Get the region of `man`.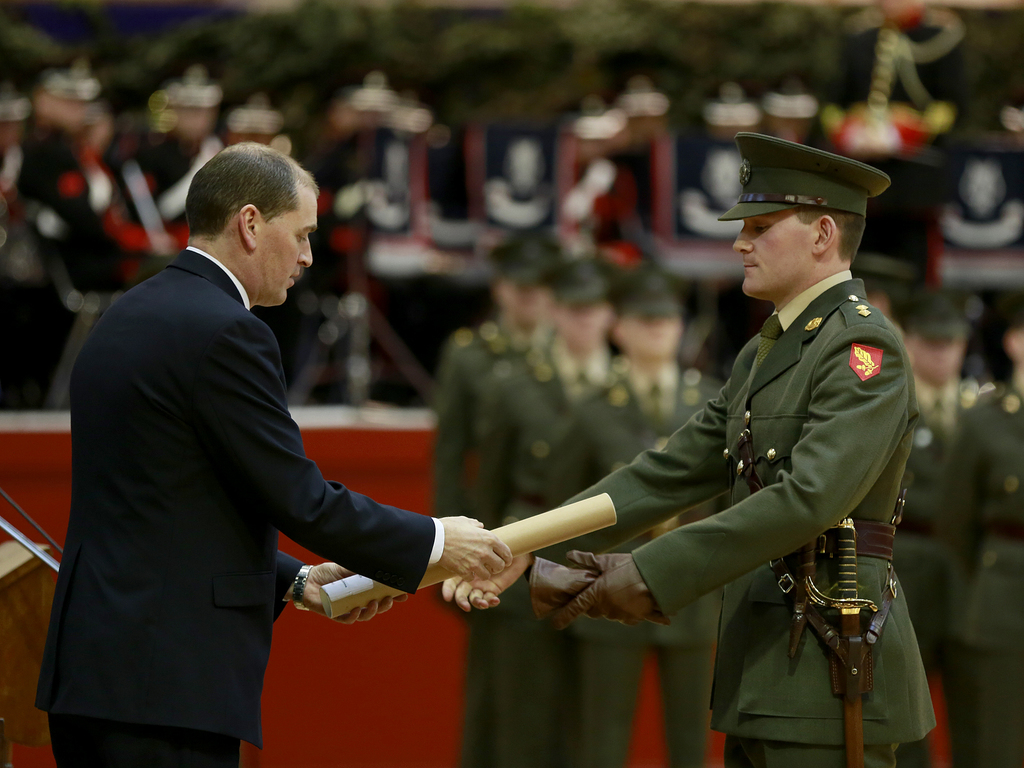
{"x1": 416, "y1": 228, "x2": 578, "y2": 767}.
